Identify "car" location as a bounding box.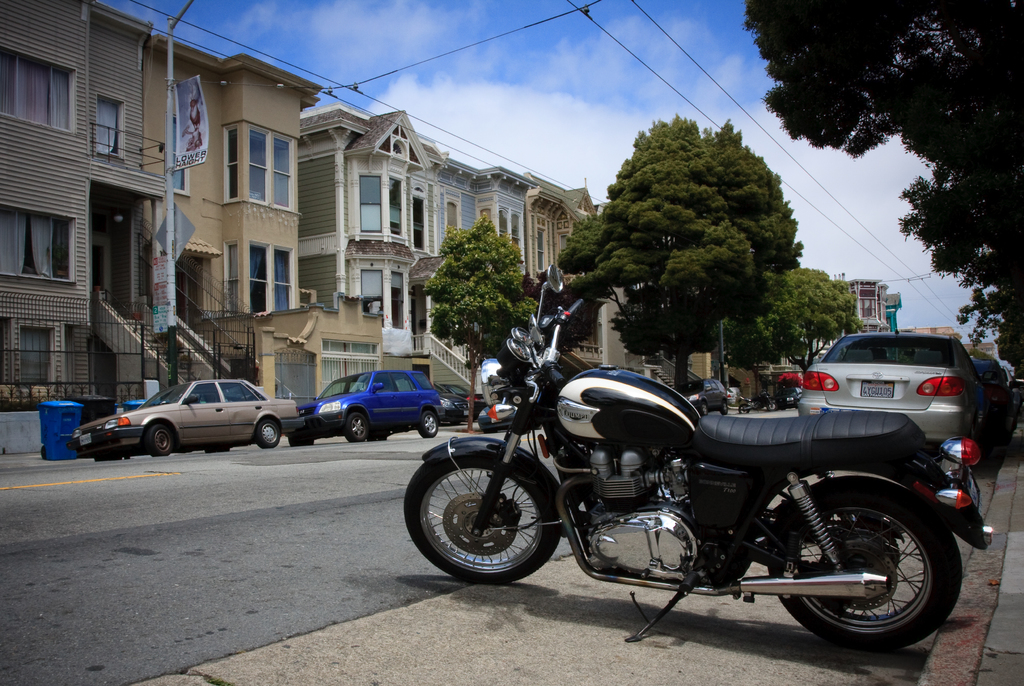
pyautogui.locateOnScreen(287, 369, 445, 446).
